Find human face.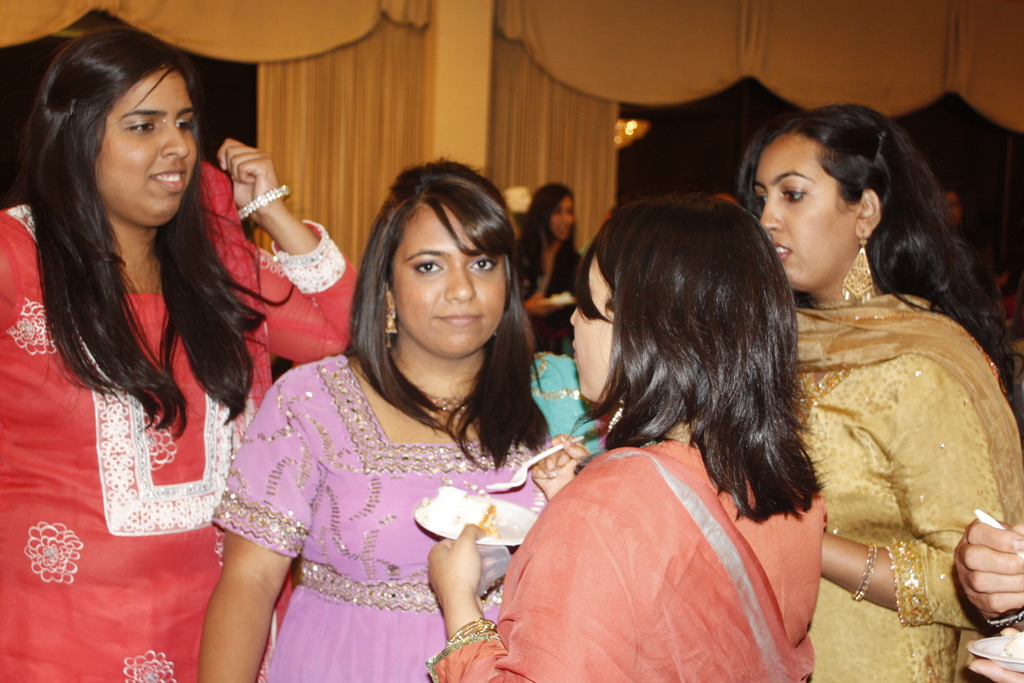
392:205:508:359.
